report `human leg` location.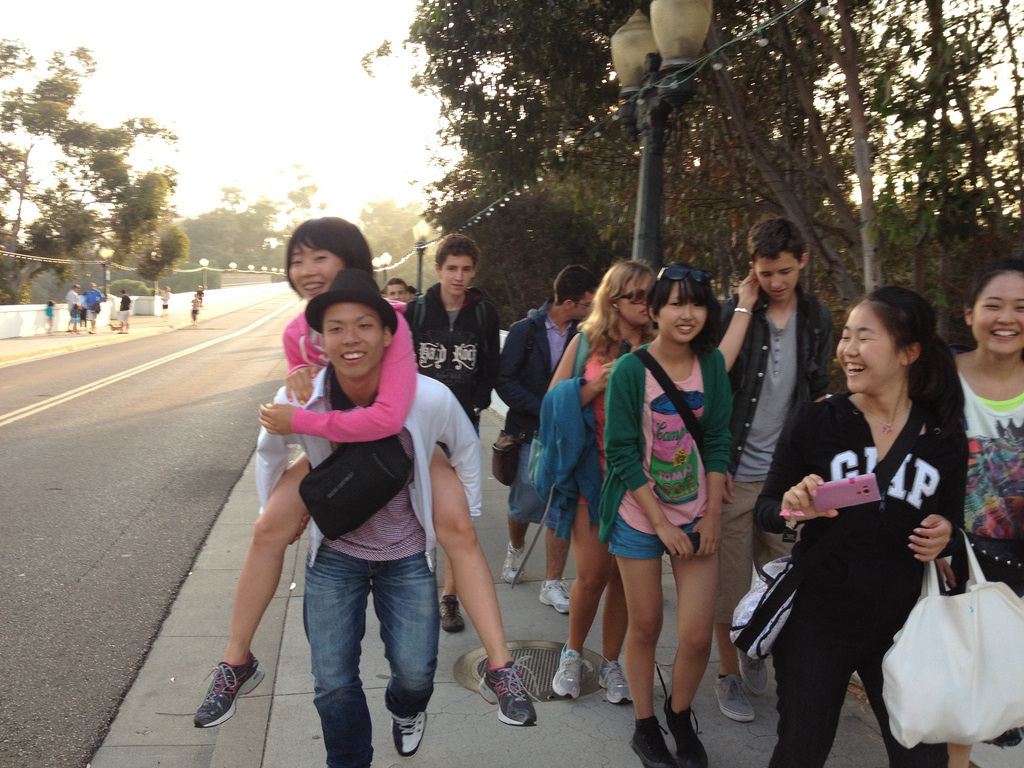
Report: x1=442 y1=552 x2=465 y2=633.
